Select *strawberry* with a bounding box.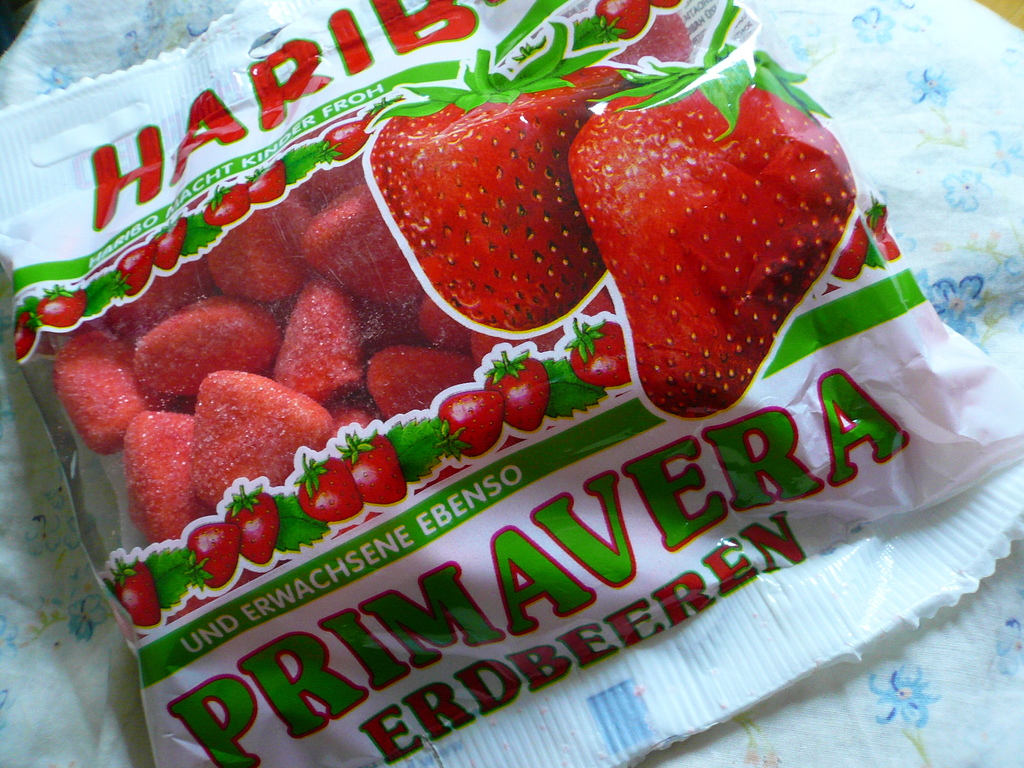
rect(332, 433, 408, 506).
